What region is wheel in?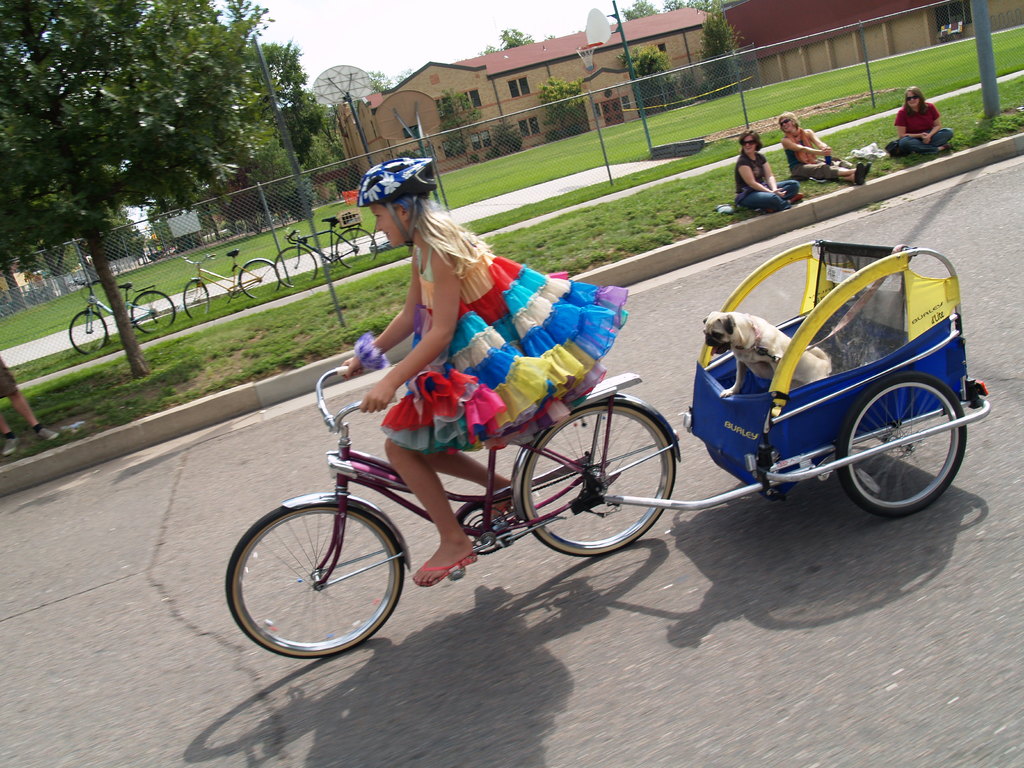
x1=337, y1=230, x2=377, y2=268.
